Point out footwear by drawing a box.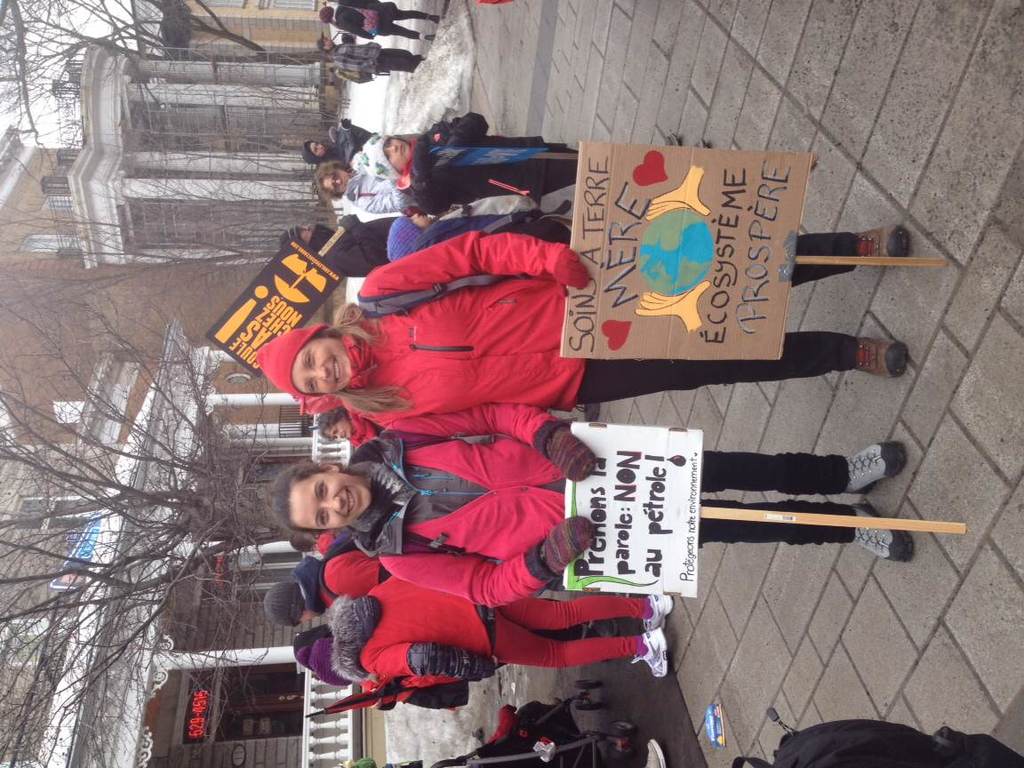
[856, 339, 907, 377].
